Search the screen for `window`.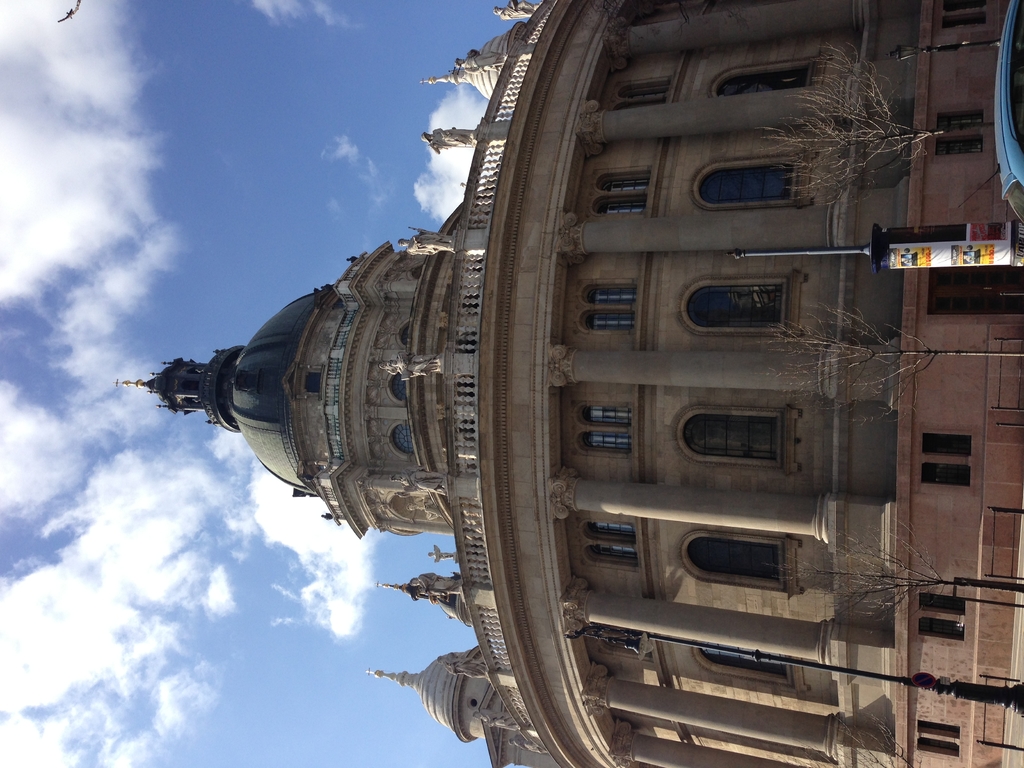
Found at (x1=683, y1=284, x2=782, y2=327).
